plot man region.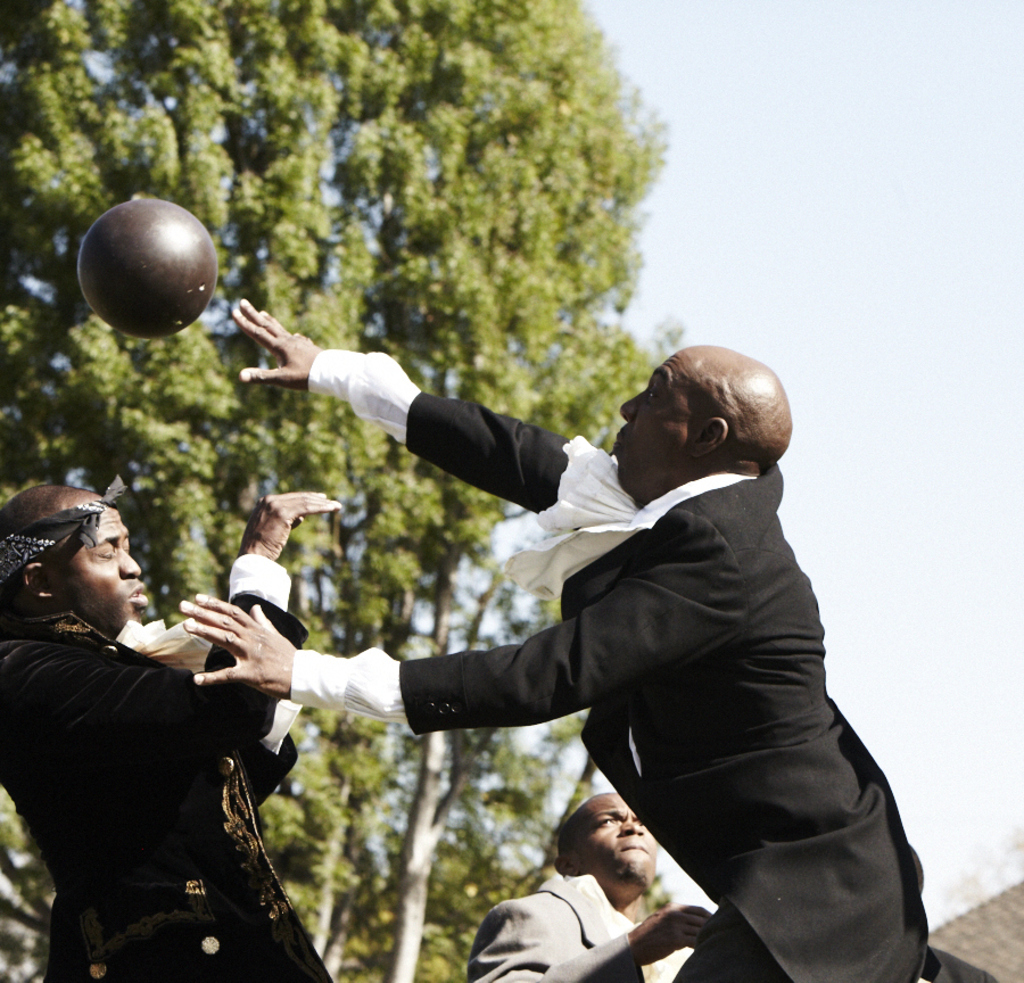
Plotted at (464,788,716,982).
